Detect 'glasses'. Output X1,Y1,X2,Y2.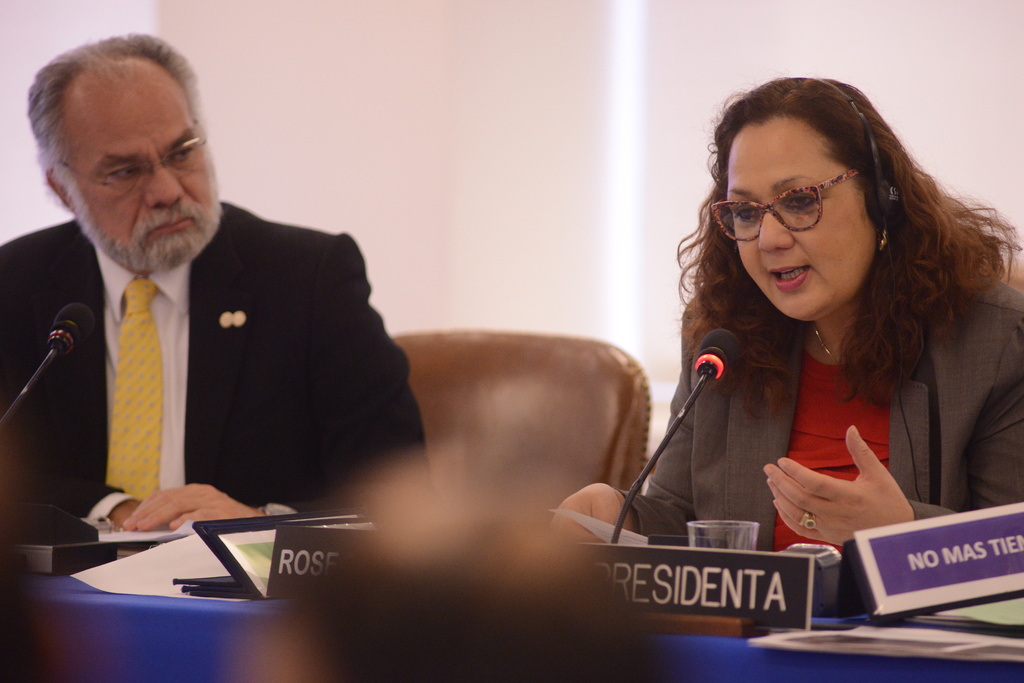
58,118,209,198.
